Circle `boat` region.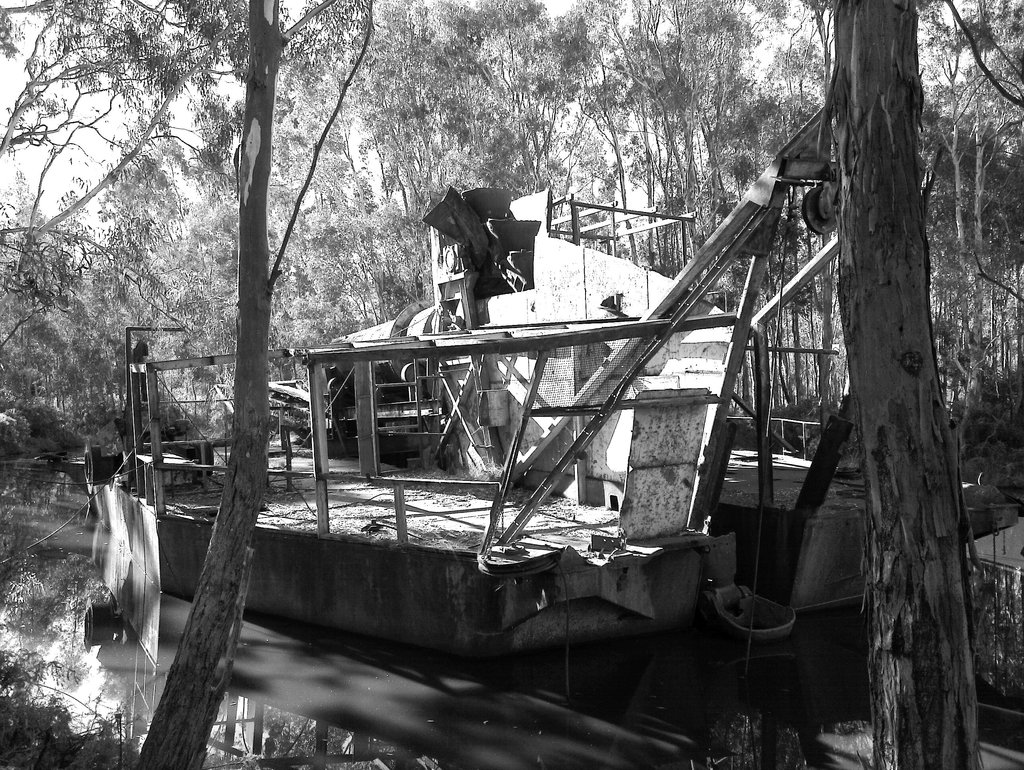
Region: region(111, 85, 974, 659).
